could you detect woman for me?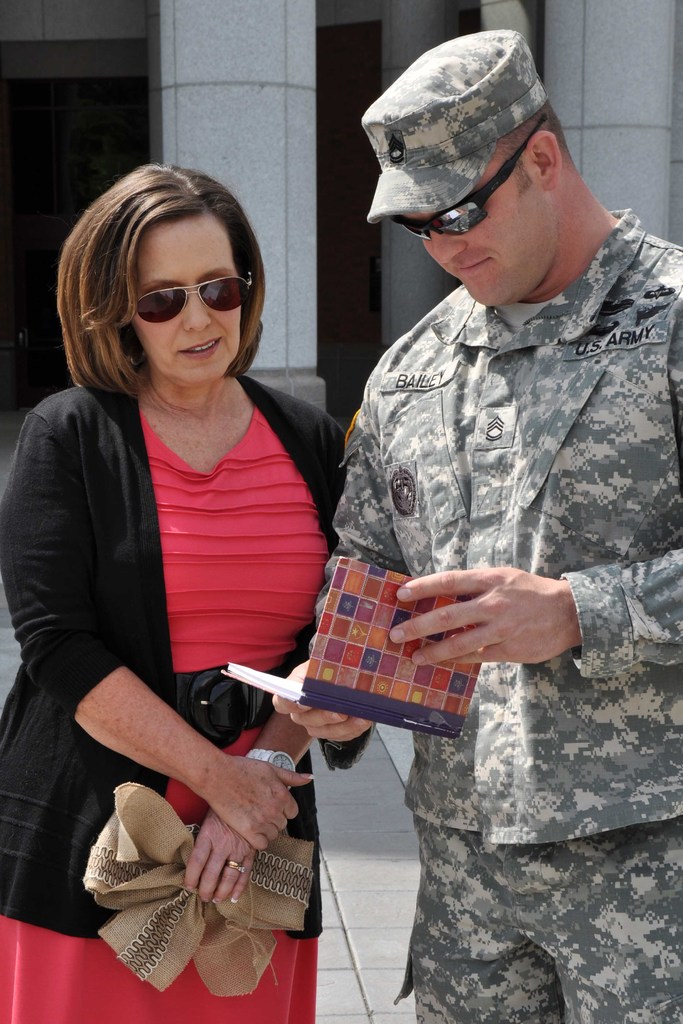
Detection result: bbox=(0, 159, 371, 1023).
